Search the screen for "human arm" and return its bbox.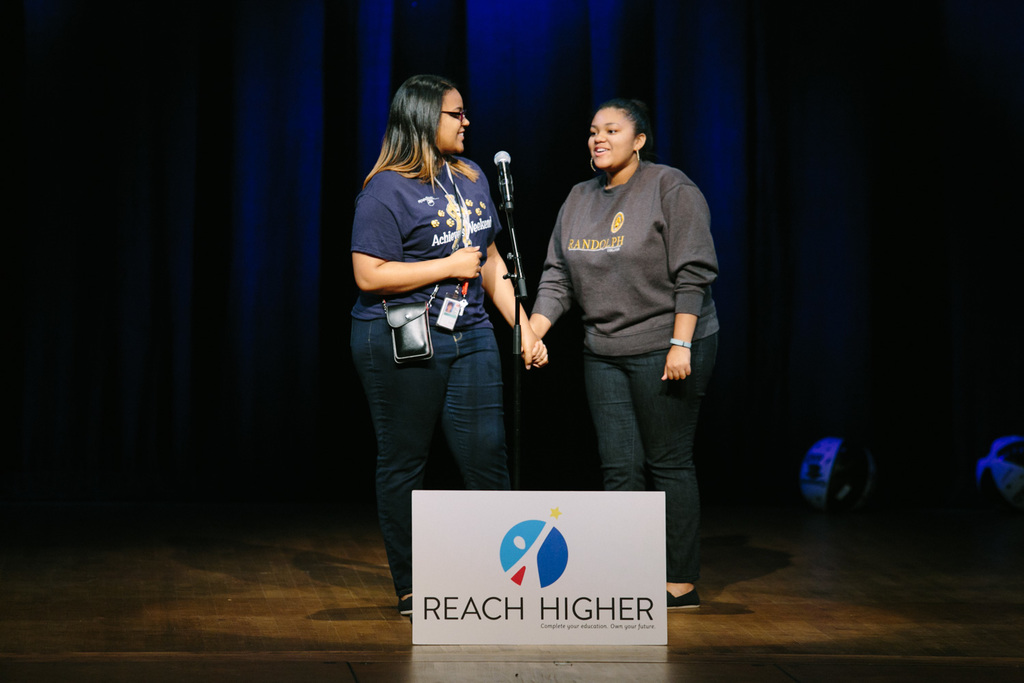
Found: {"x1": 465, "y1": 221, "x2": 525, "y2": 348}.
